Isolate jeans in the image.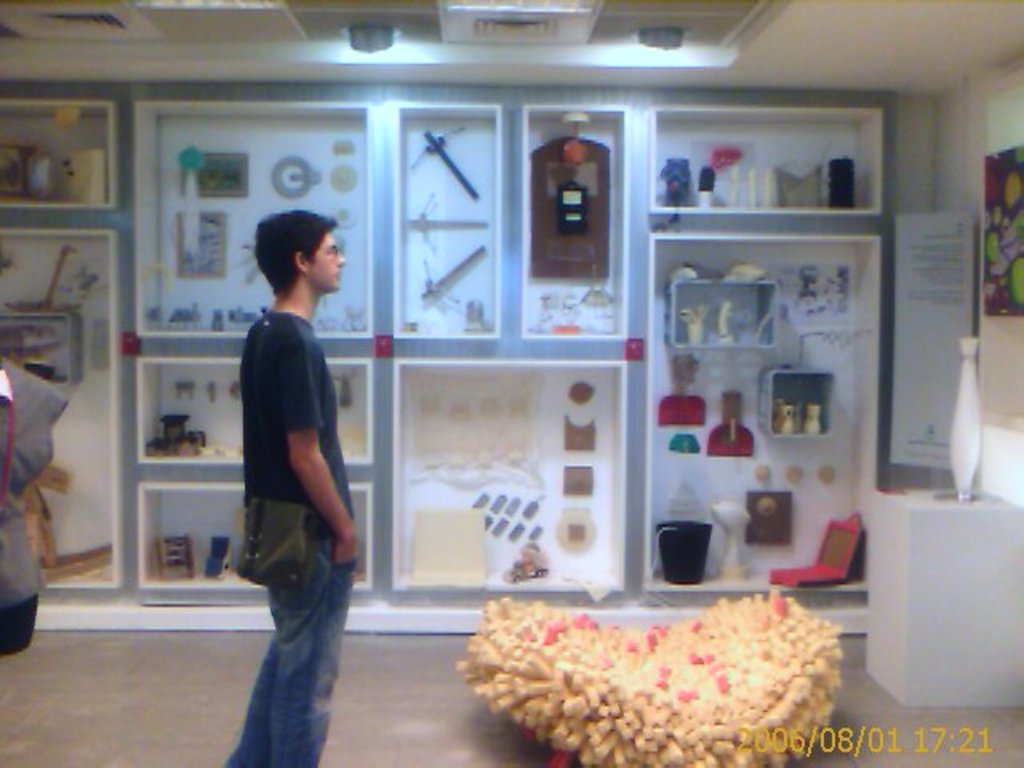
Isolated region: (x1=216, y1=536, x2=366, y2=766).
